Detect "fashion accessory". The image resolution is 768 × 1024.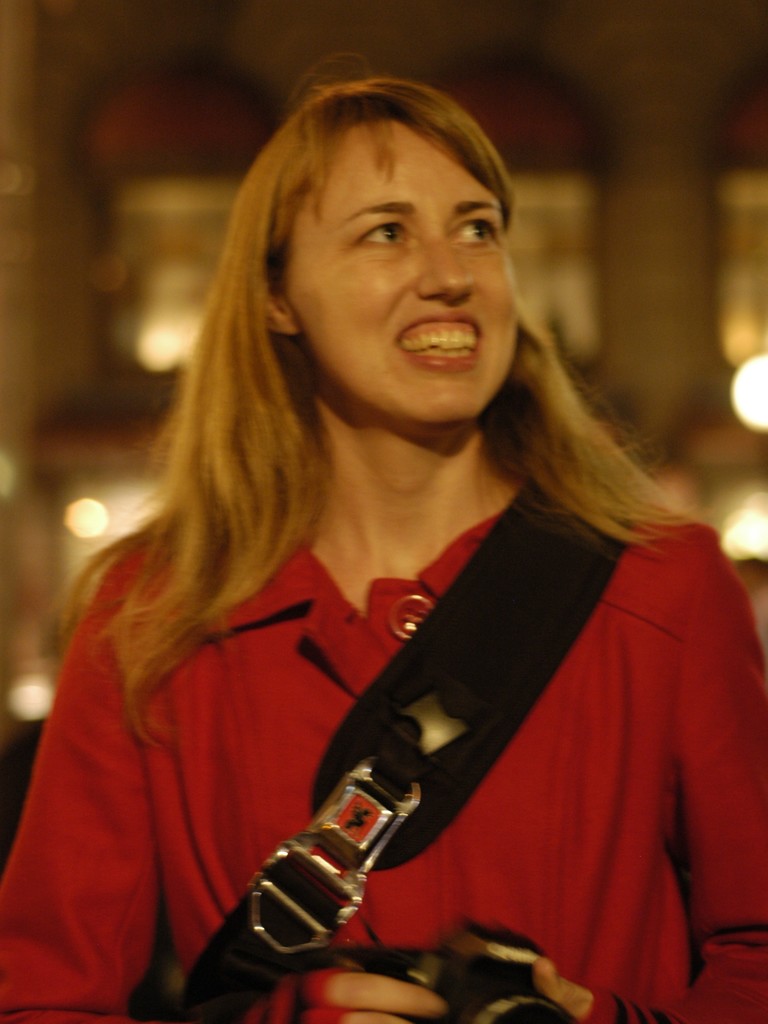
[left=178, top=472, right=649, bottom=1023].
